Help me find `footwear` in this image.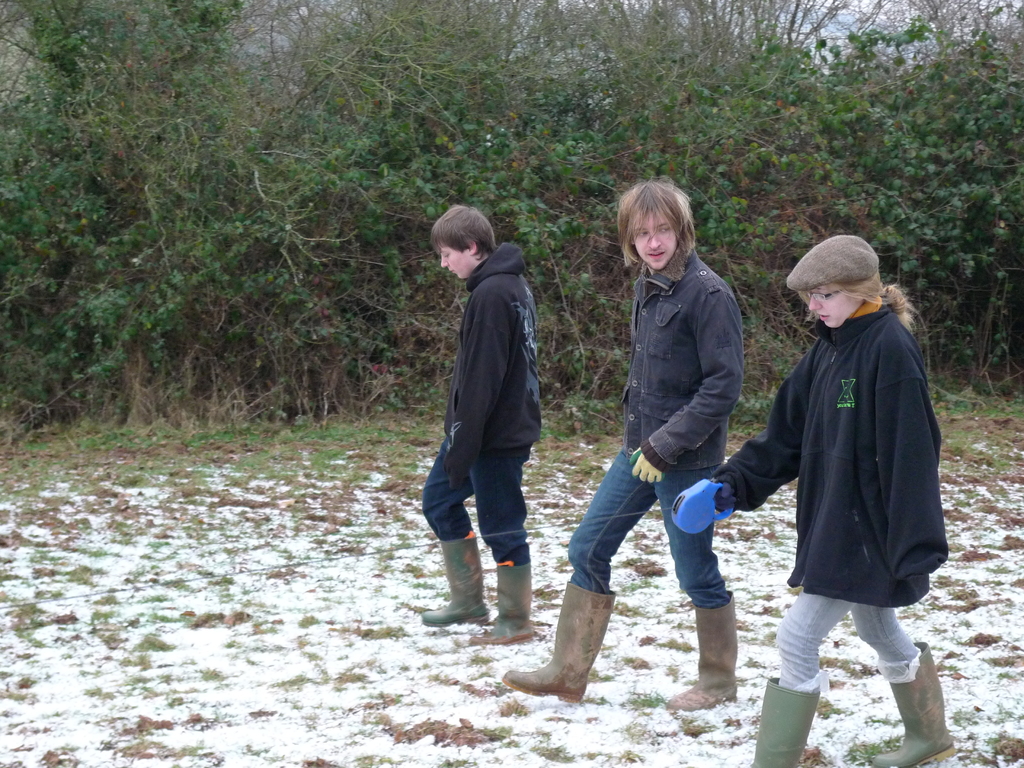
Found it: (x1=664, y1=587, x2=738, y2=706).
